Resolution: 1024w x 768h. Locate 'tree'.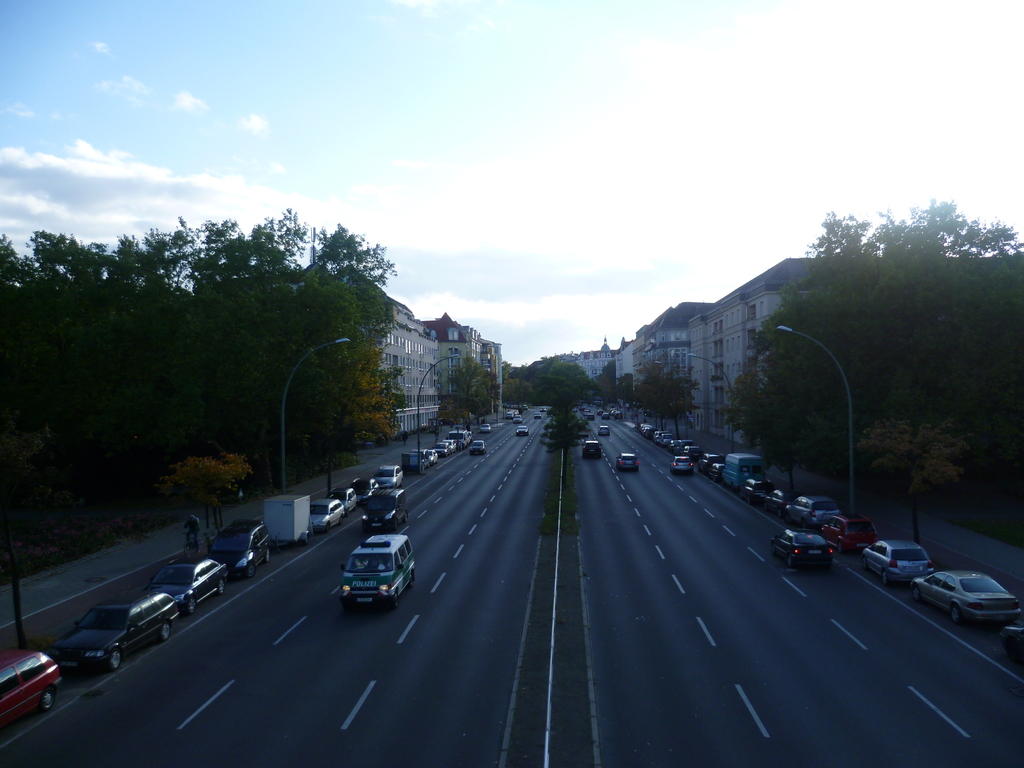
detection(544, 367, 584, 449).
